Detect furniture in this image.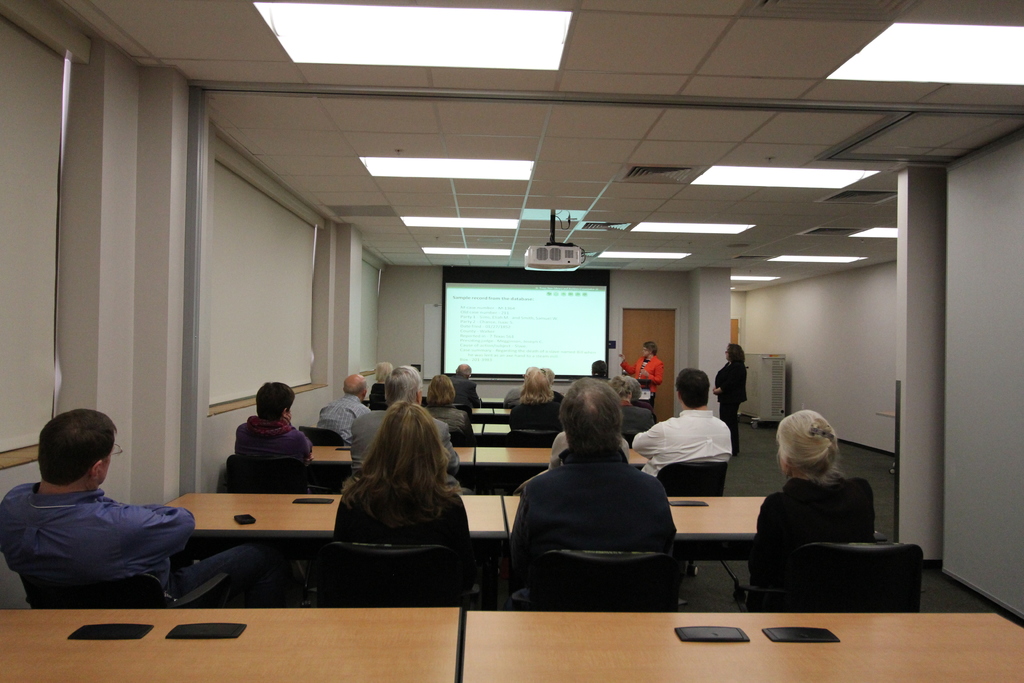
Detection: bbox=(161, 483, 768, 565).
